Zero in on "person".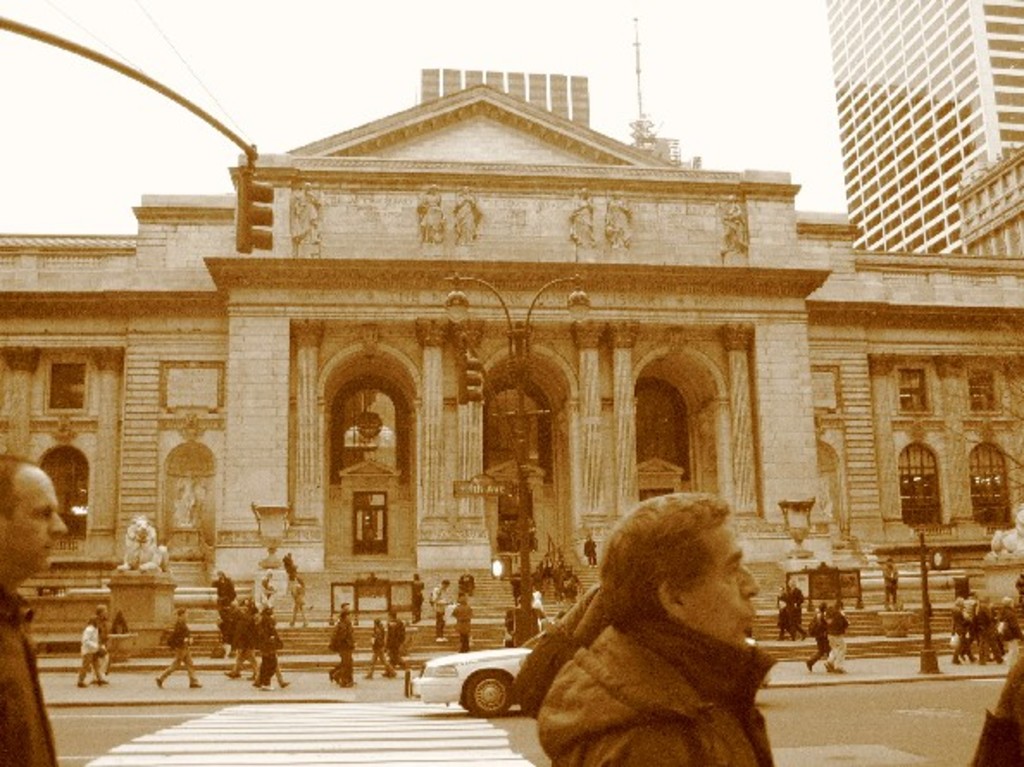
Zeroed in: {"x1": 448, "y1": 595, "x2": 476, "y2": 662}.
